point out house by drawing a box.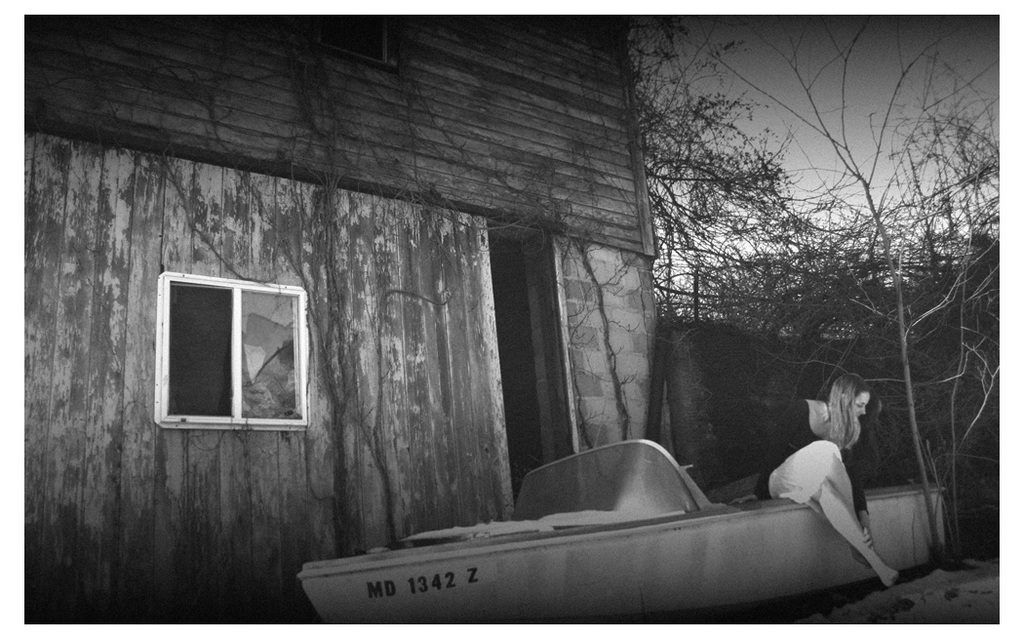
[21, 0, 664, 637].
